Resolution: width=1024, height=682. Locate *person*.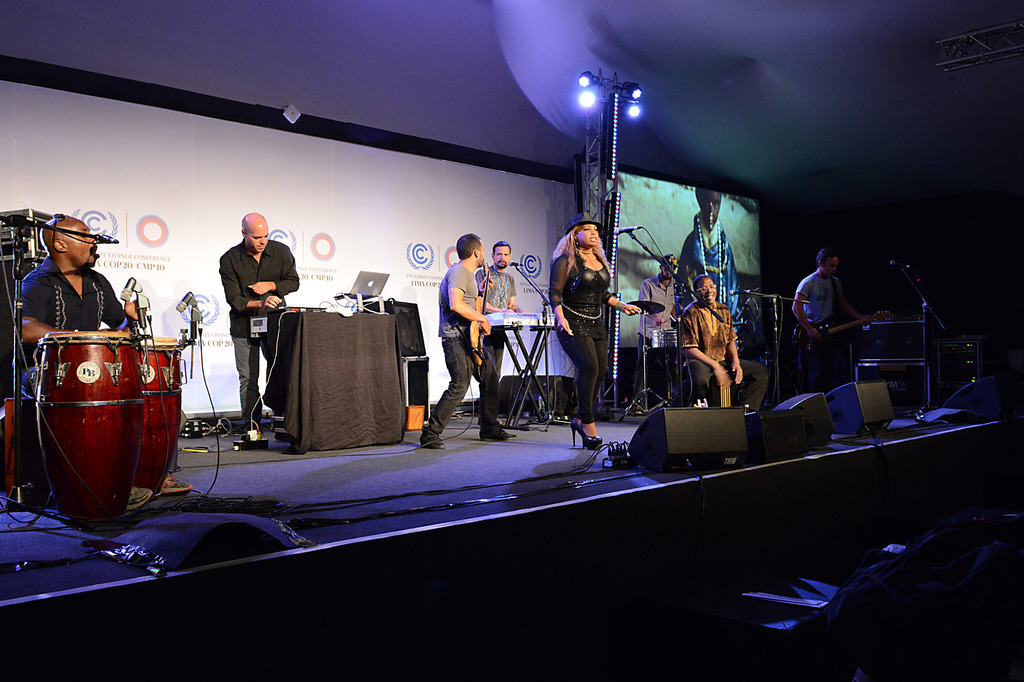
(left=10, top=212, right=189, bottom=511).
